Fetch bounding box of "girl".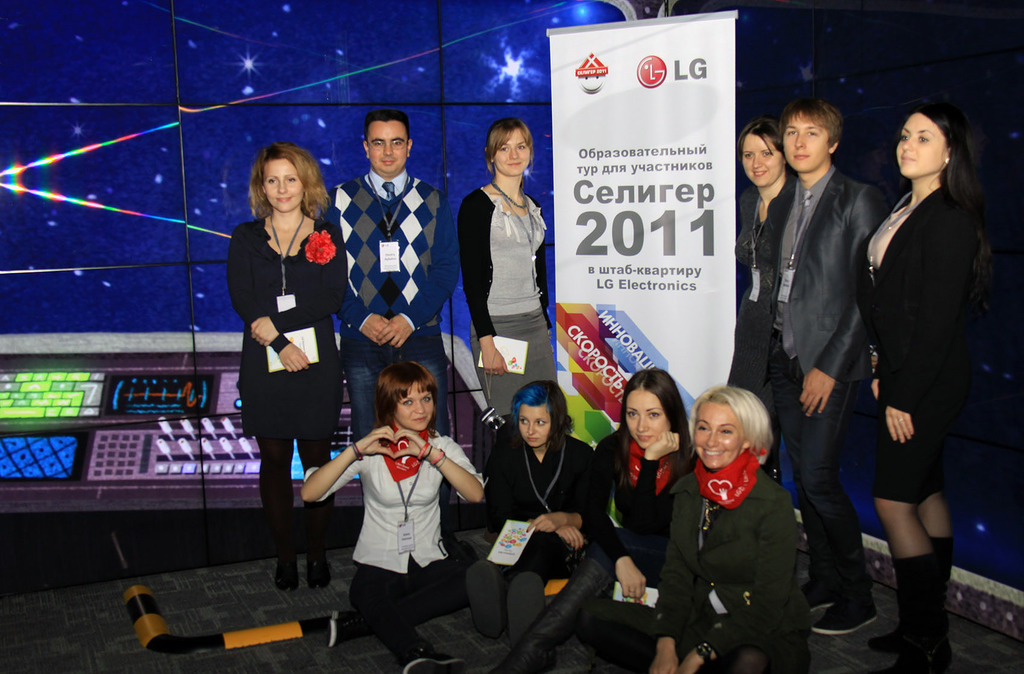
Bbox: select_region(857, 108, 986, 673).
